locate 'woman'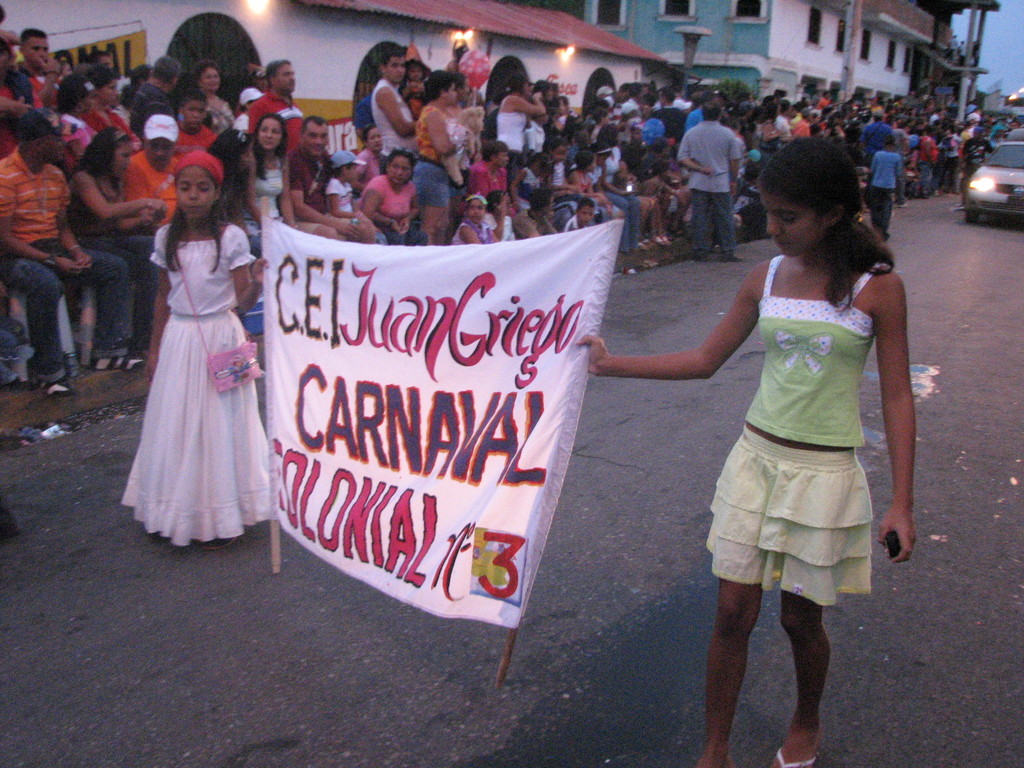
x1=206 y1=128 x2=262 y2=267
